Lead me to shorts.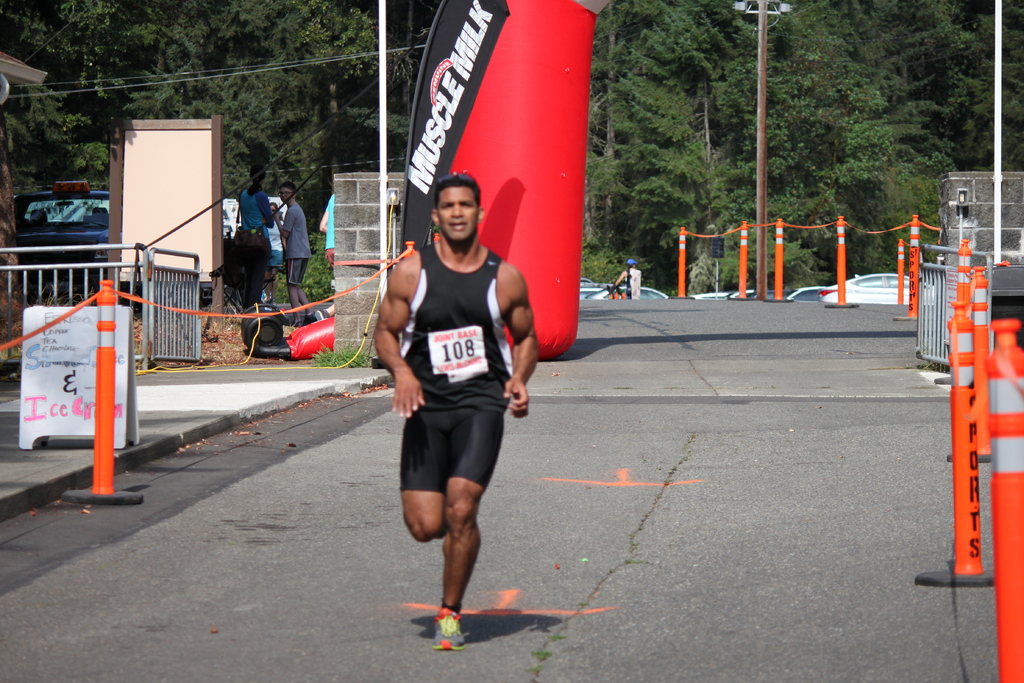
Lead to box=[268, 248, 283, 267].
